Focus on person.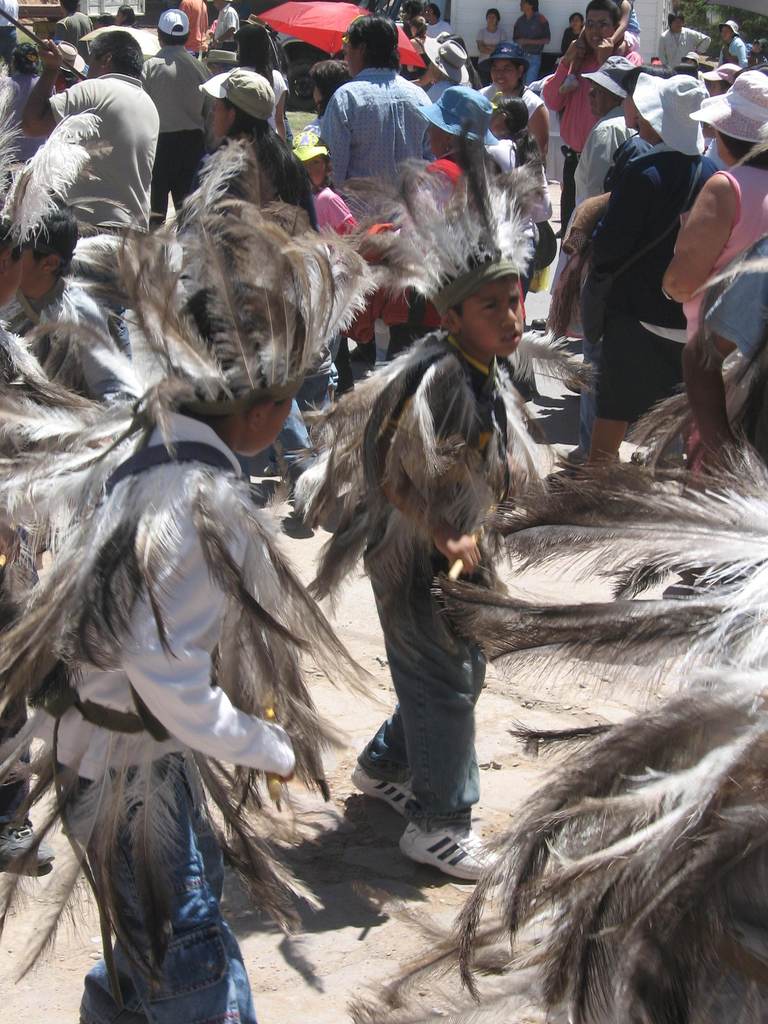
Focused at rect(719, 19, 752, 77).
